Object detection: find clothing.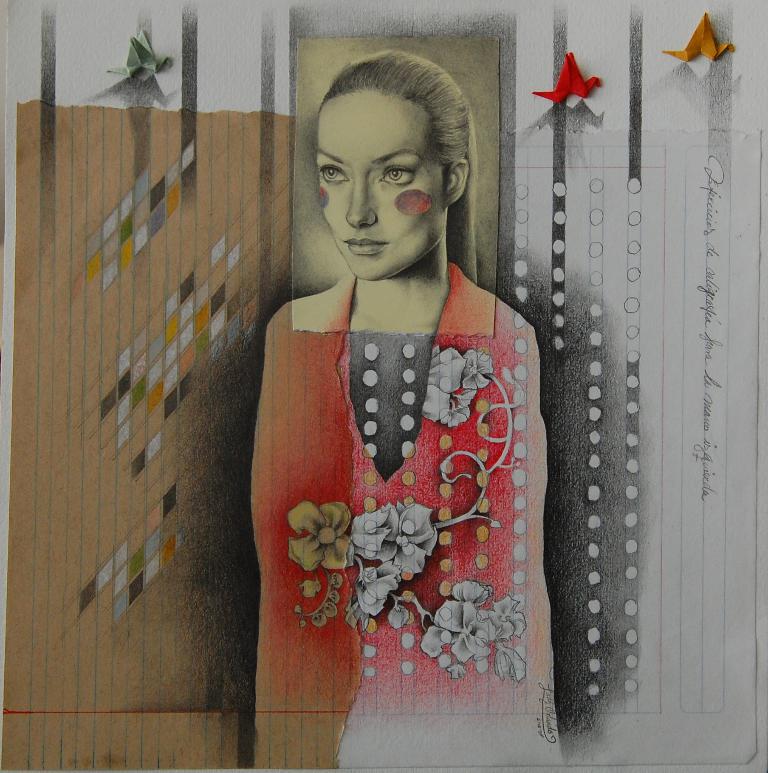
244 216 554 722.
